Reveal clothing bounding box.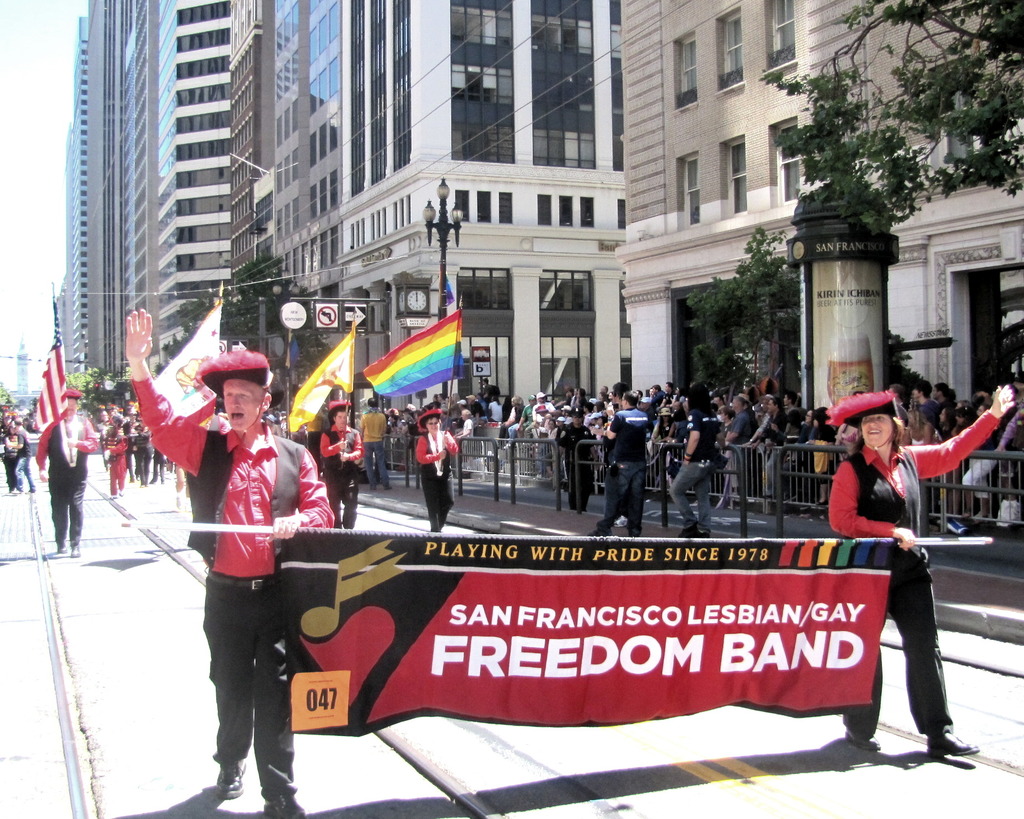
Revealed: (817,408,1000,736).
